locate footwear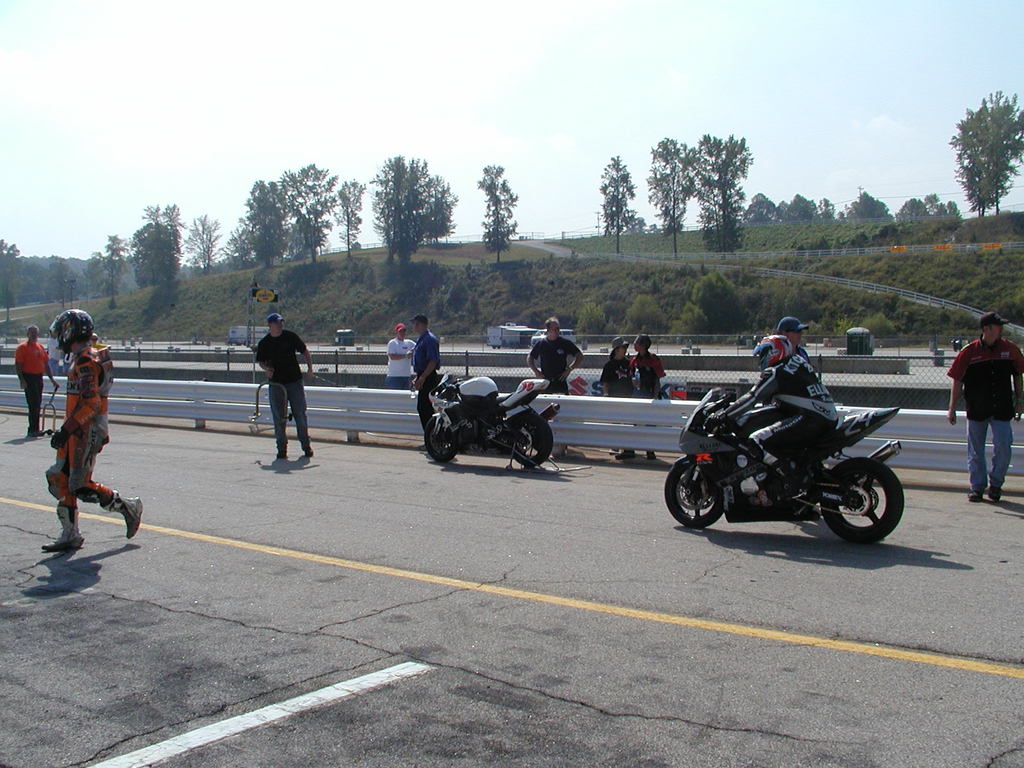
(416,444,427,452)
